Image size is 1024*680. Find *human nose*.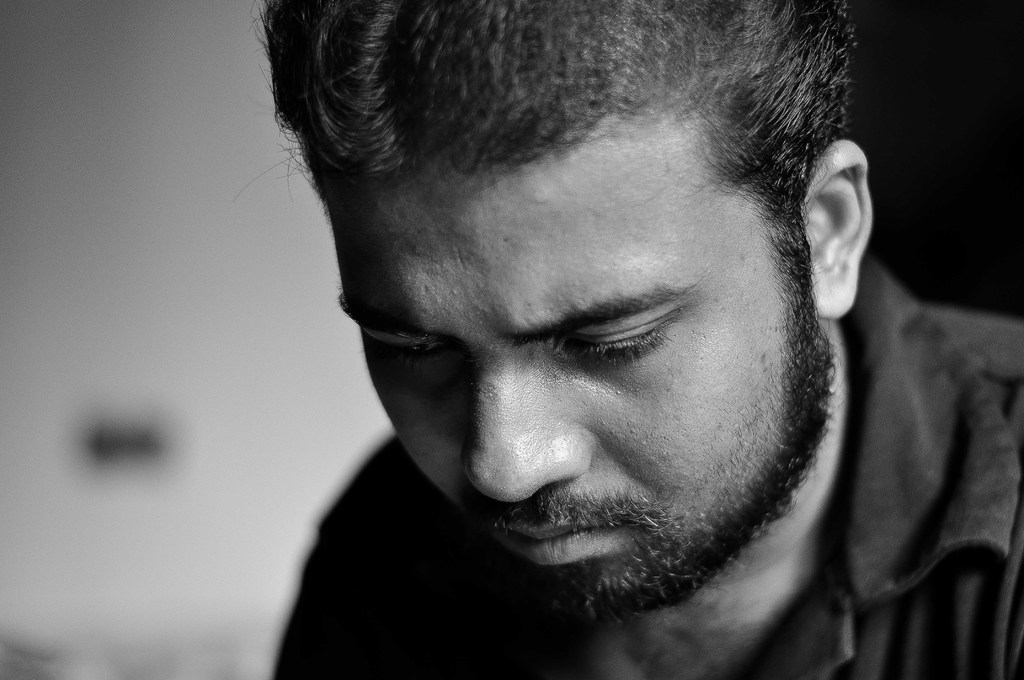
<region>458, 360, 593, 503</region>.
